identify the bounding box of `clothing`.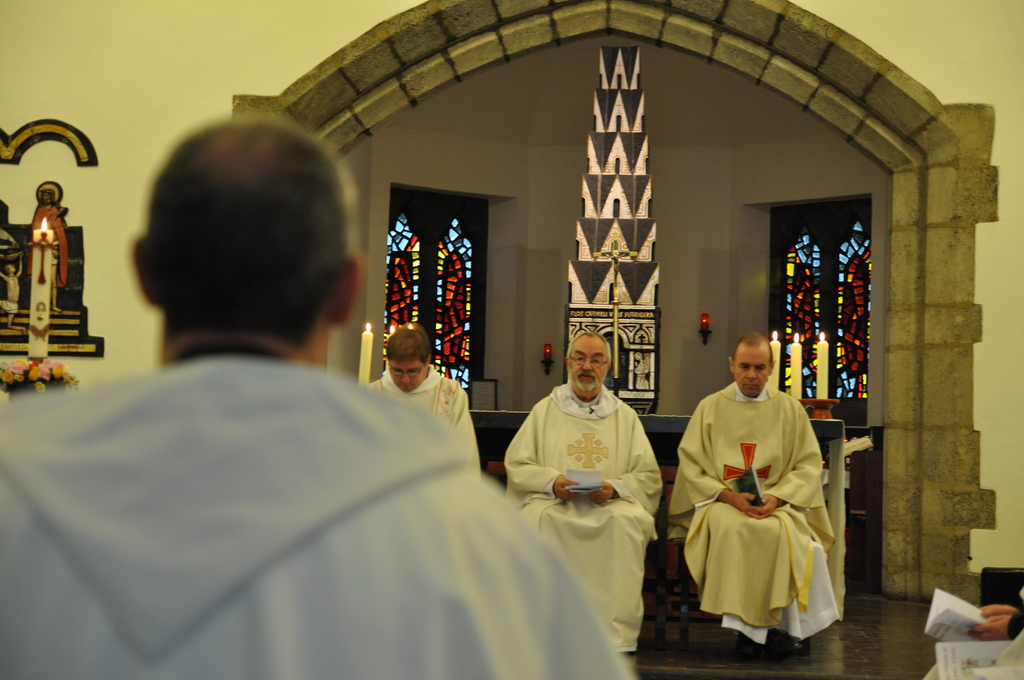
[x1=684, y1=379, x2=850, y2=658].
